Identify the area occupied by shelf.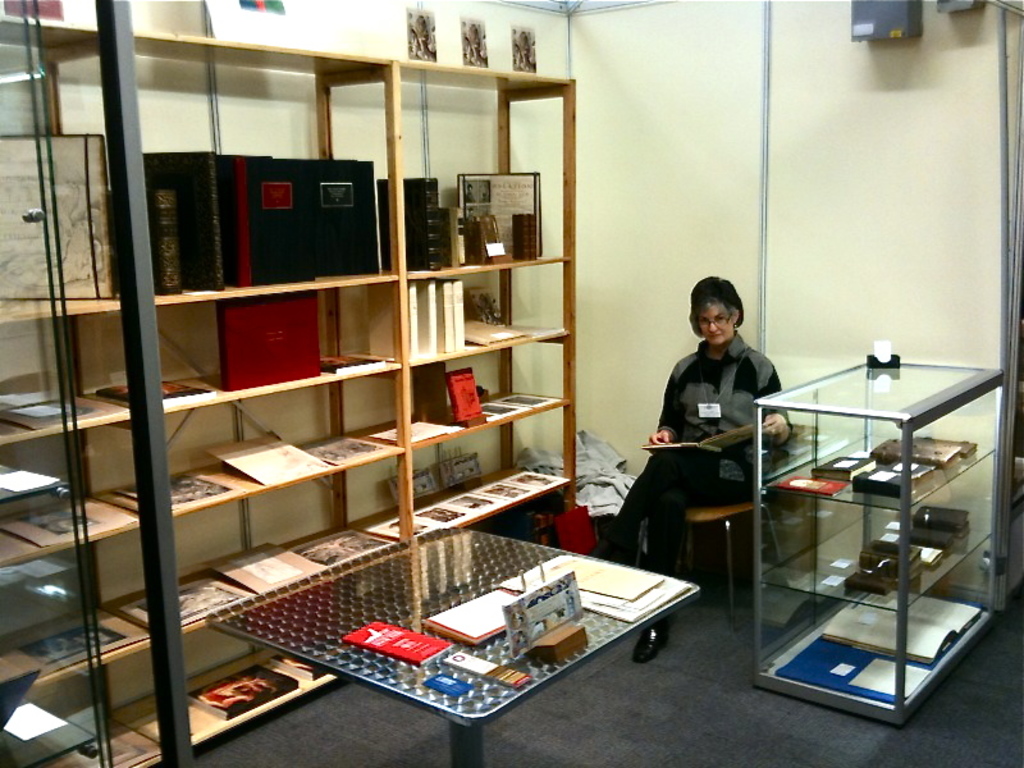
Area: {"left": 0, "top": 20, "right": 124, "bottom": 324}.
